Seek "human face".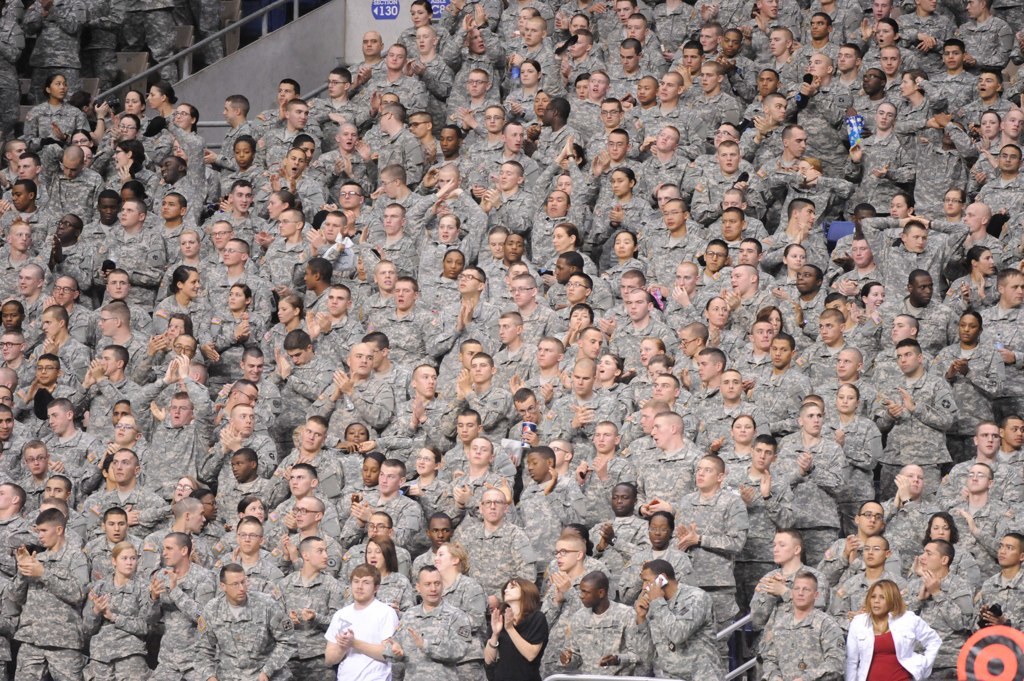
rect(106, 273, 129, 301).
